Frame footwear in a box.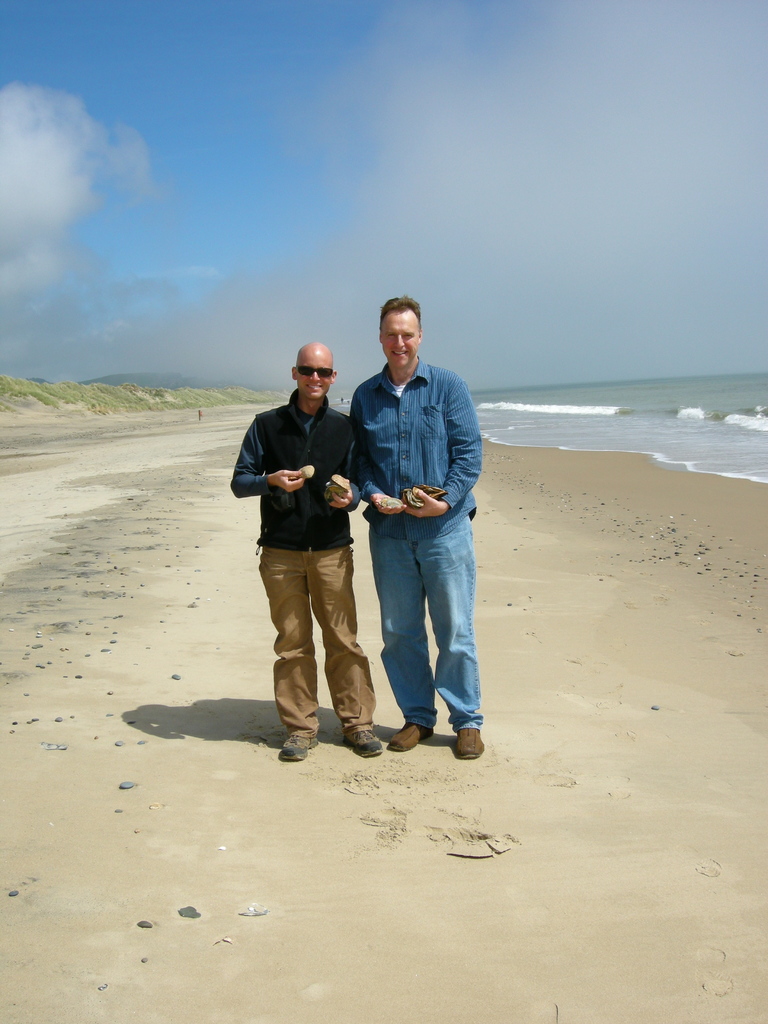
rect(279, 734, 319, 764).
